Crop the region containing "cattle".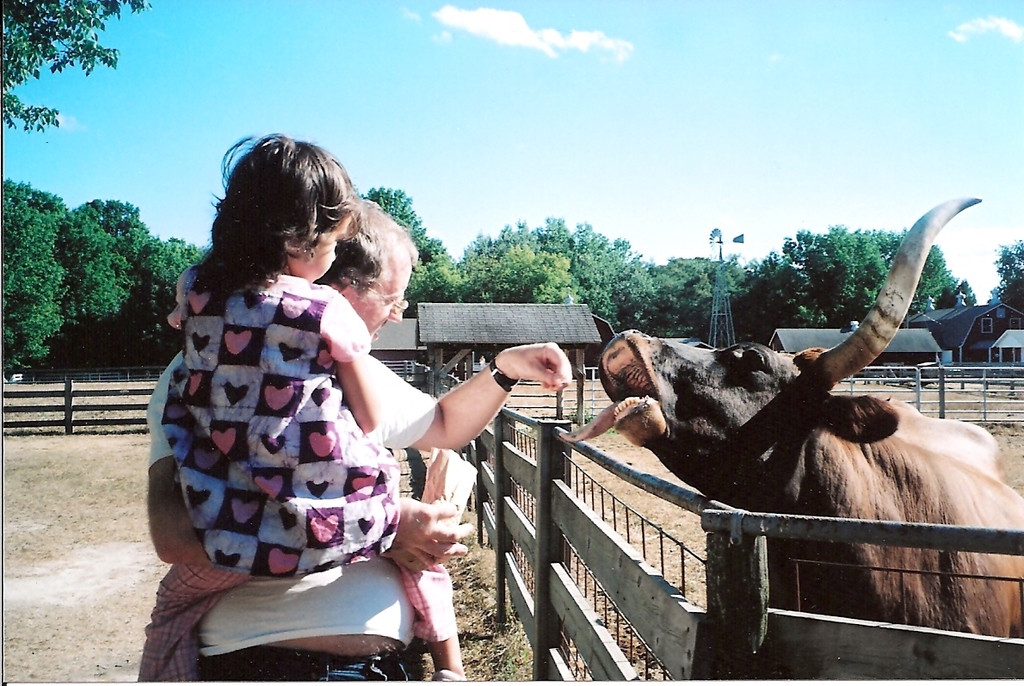
Crop region: (514,178,1009,650).
